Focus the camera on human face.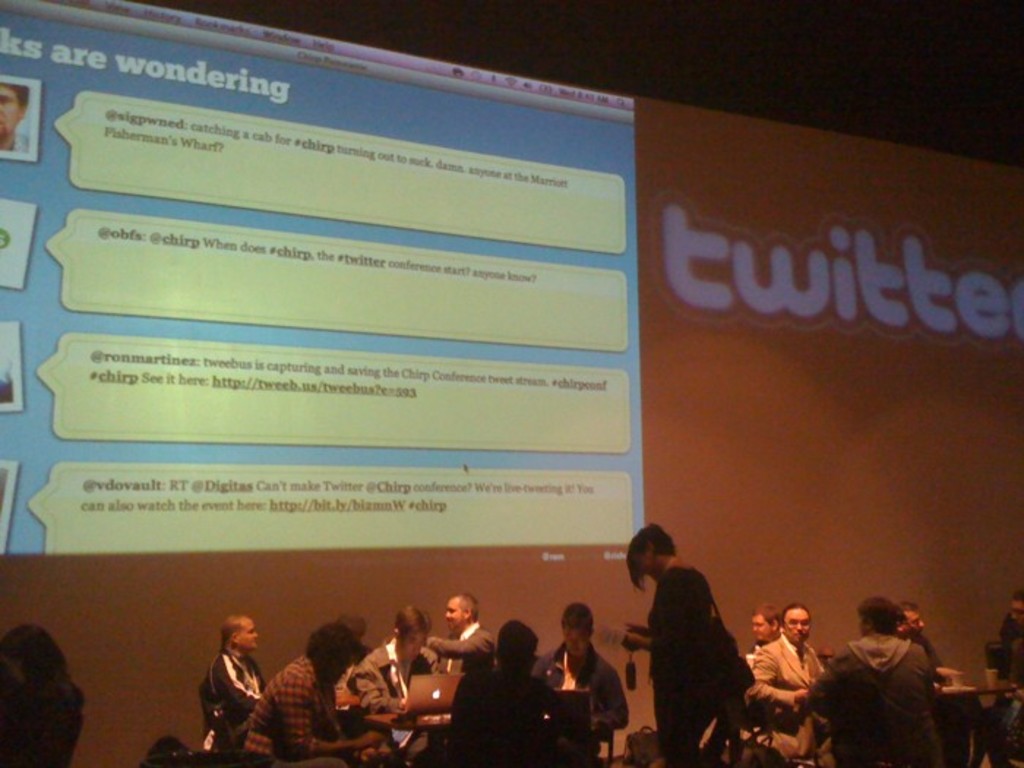
Focus region: pyautogui.locateOnScreen(449, 594, 462, 626).
